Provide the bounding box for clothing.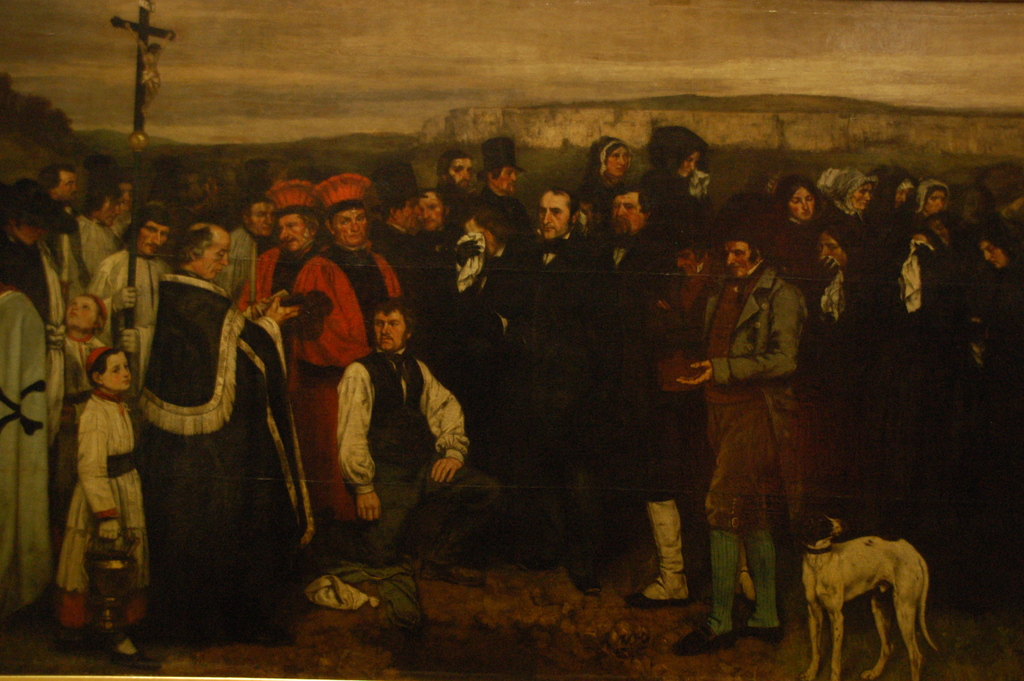
pyautogui.locateOnScreen(356, 464, 501, 559).
